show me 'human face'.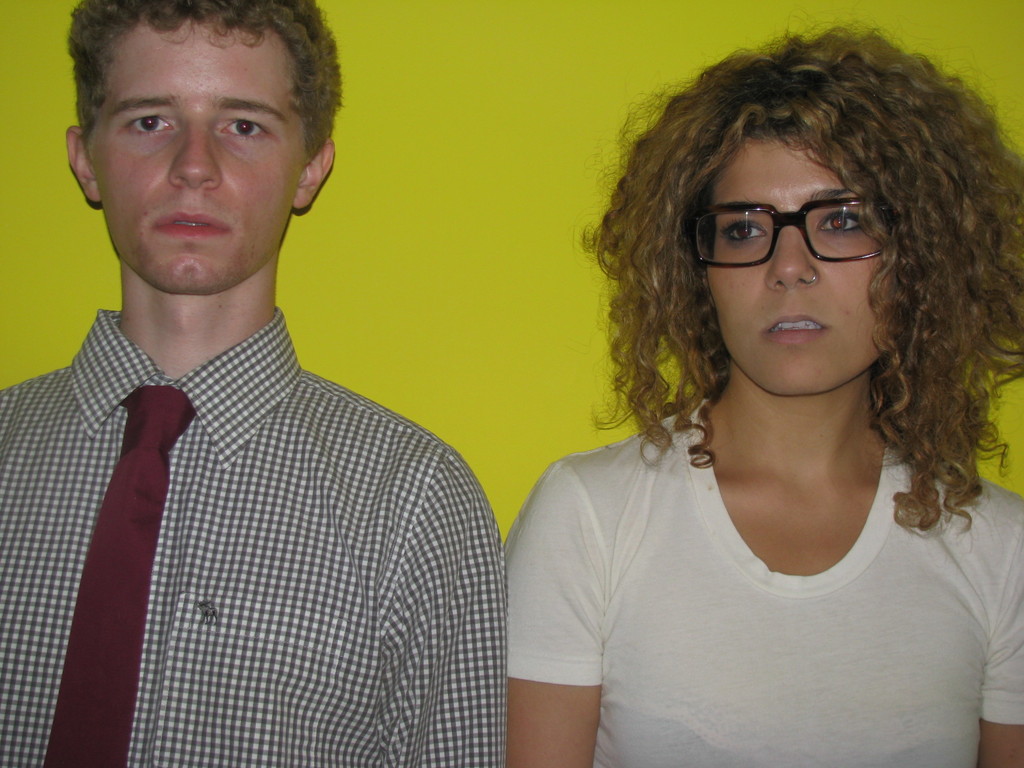
'human face' is here: {"left": 97, "top": 28, "right": 301, "bottom": 295}.
